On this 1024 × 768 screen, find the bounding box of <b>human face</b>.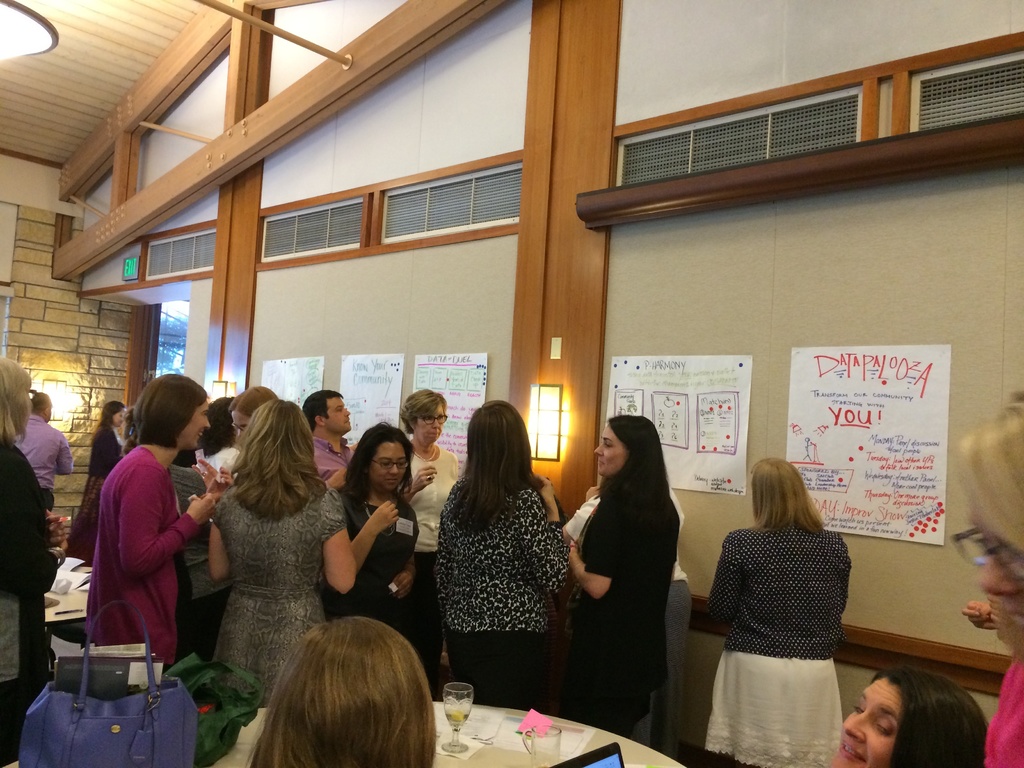
Bounding box: bbox=(231, 412, 250, 436).
